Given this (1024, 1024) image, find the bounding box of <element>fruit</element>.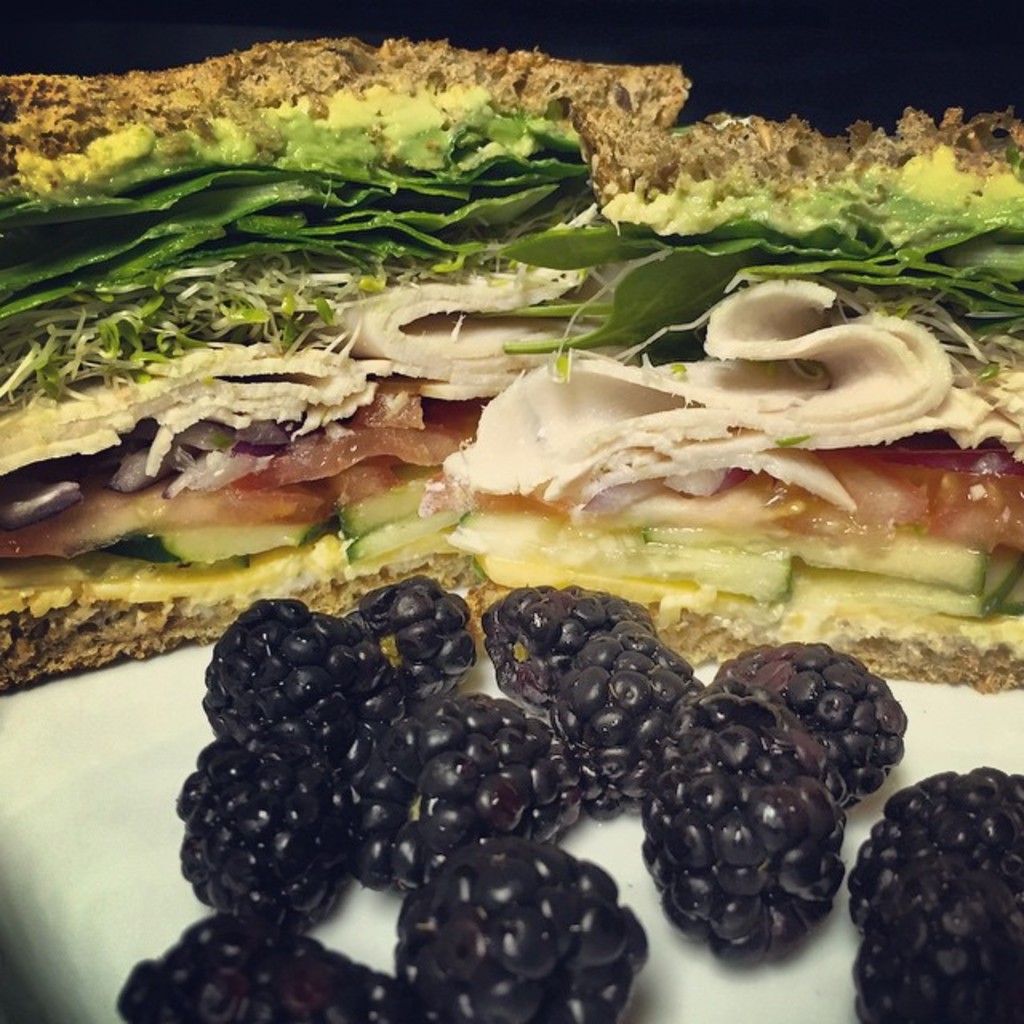
[656, 686, 870, 981].
